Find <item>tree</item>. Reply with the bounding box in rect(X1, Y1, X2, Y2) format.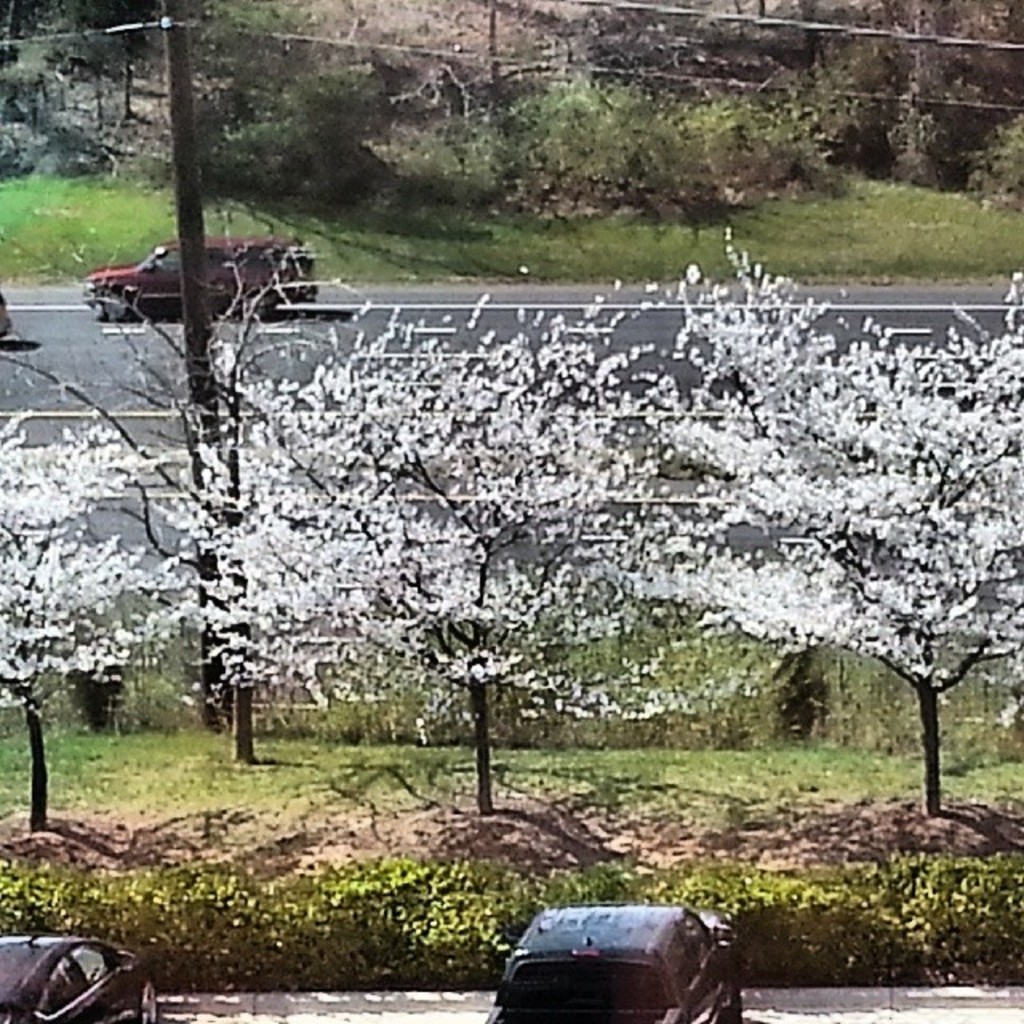
rect(819, 0, 1021, 197).
